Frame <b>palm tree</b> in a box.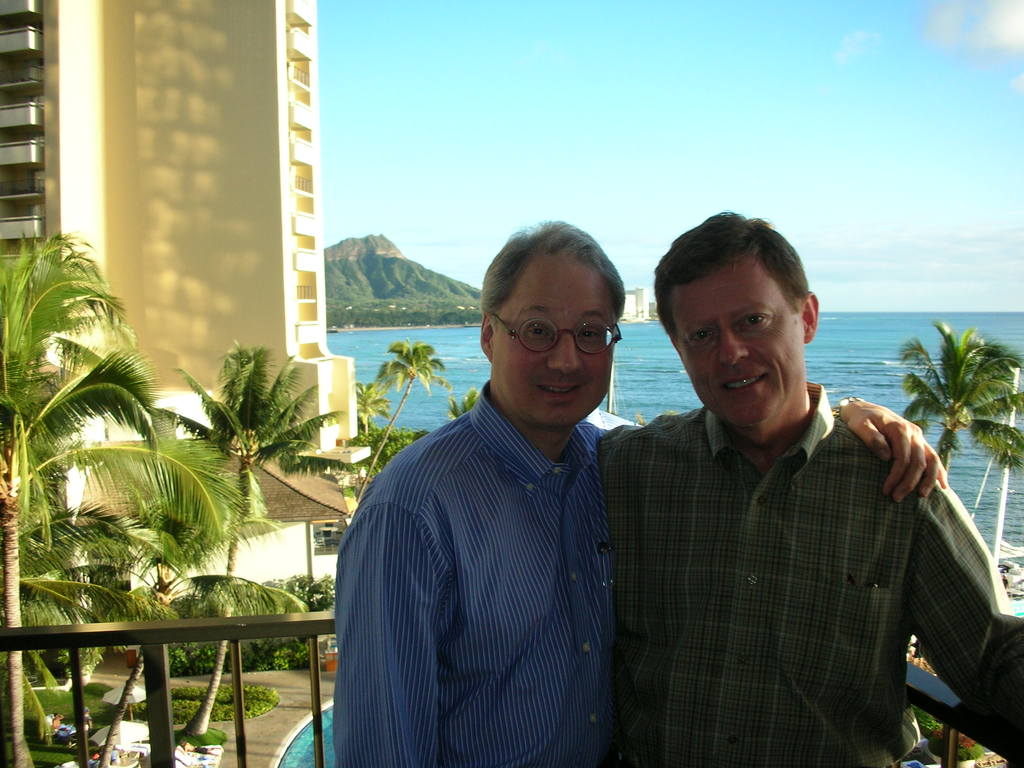
[left=3, top=260, right=118, bottom=508].
